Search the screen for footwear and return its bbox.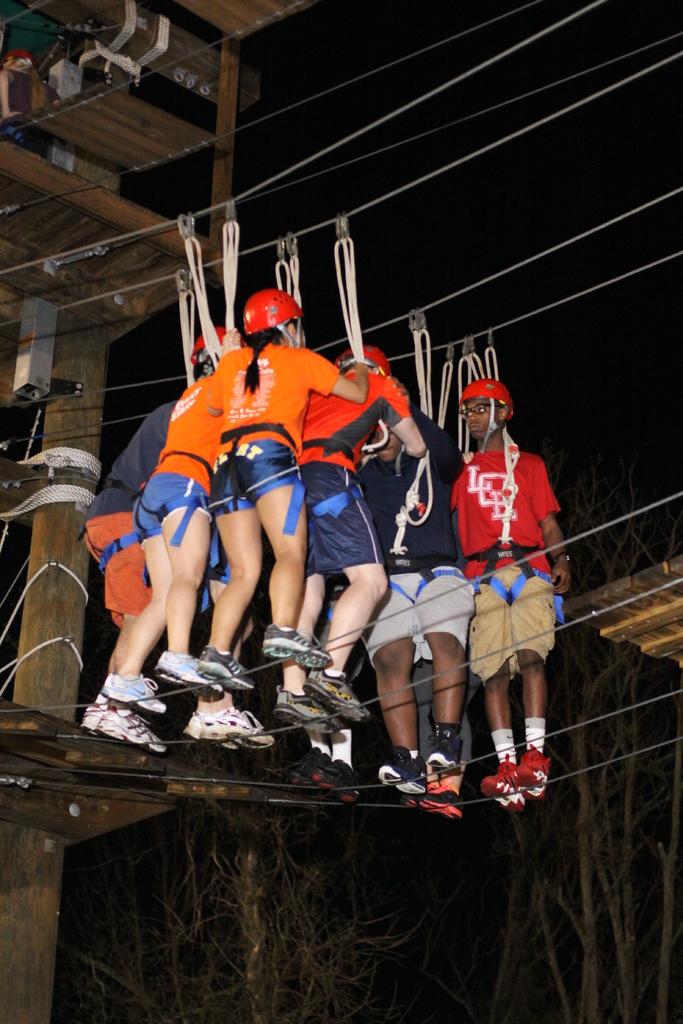
Found: (left=264, top=623, right=334, bottom=672).
